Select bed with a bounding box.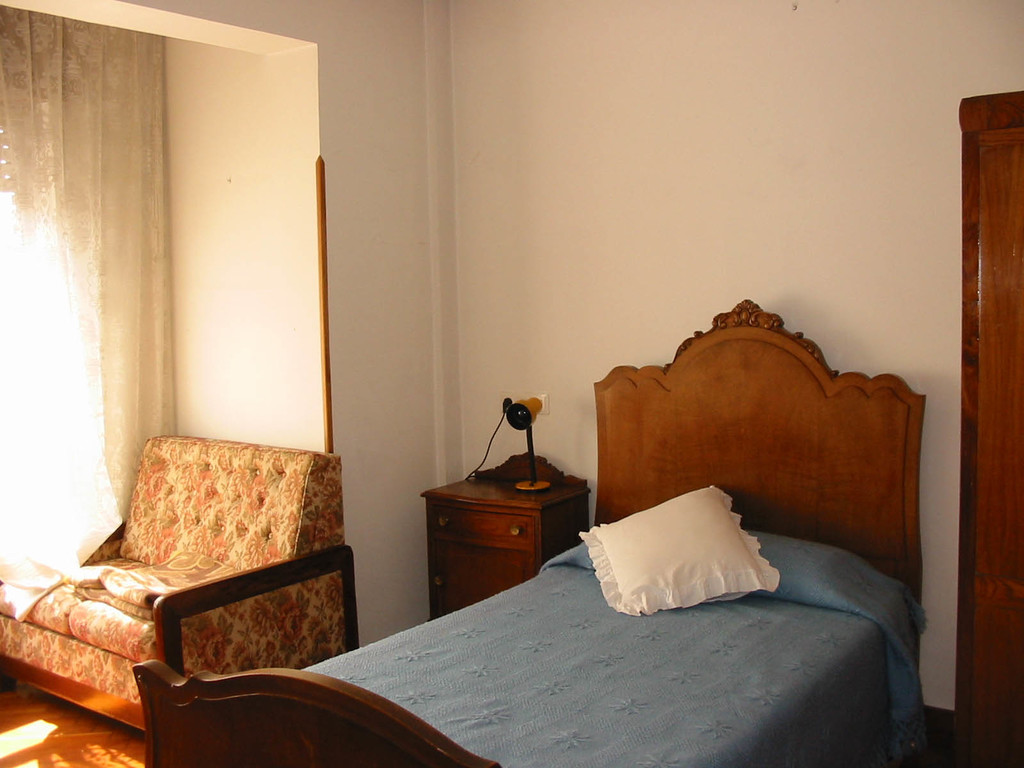
[x1=136, y1=297, x2=925, y2=767].
